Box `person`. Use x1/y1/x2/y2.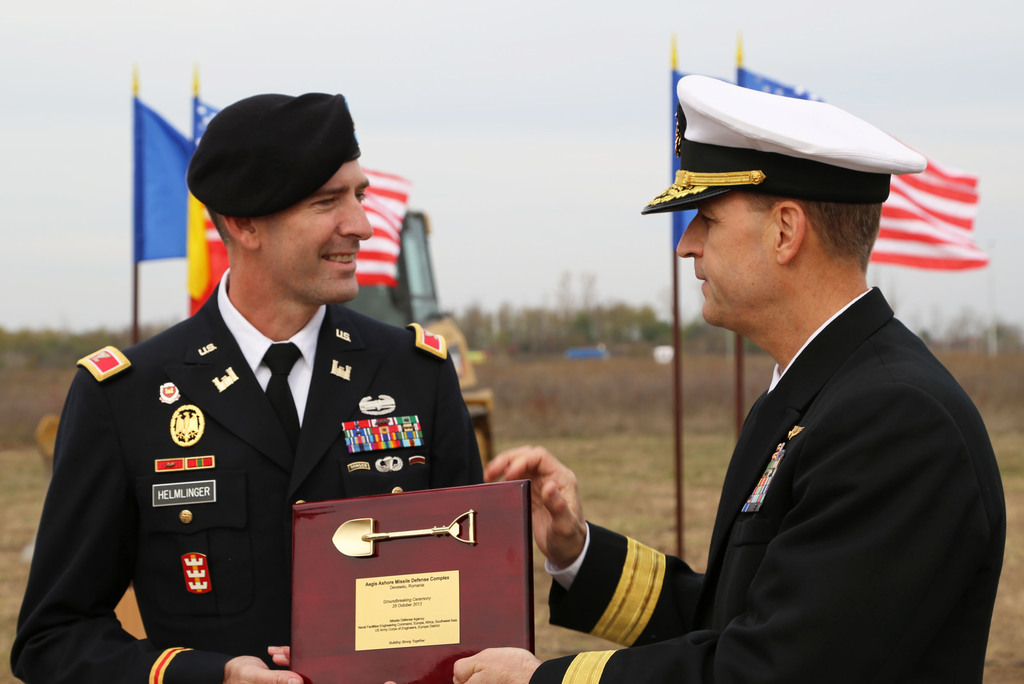
4/92/483/683.
